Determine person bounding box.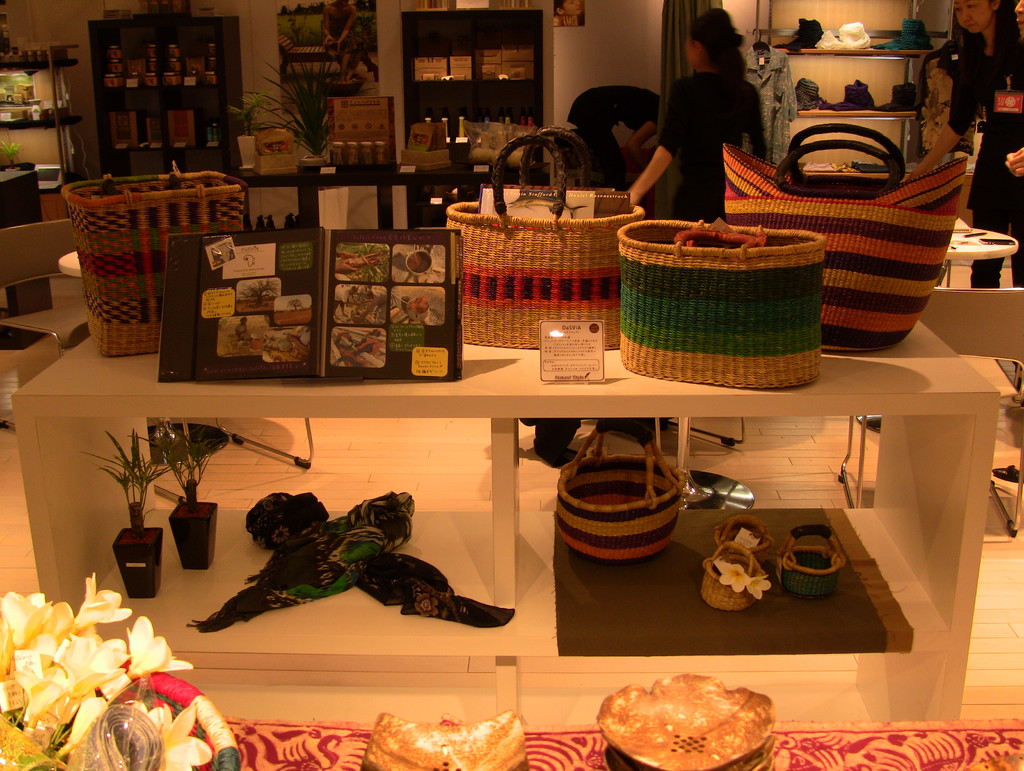
Determined: 626:0:769:217.
